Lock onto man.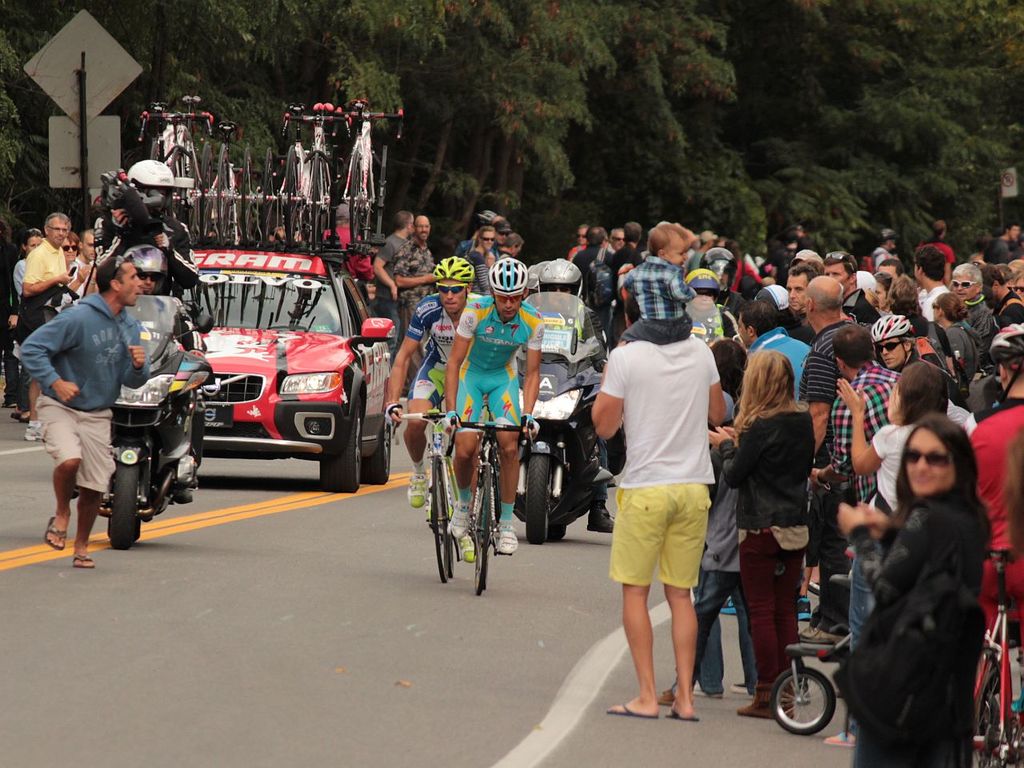
Locked: bbox(370, 209, 418, 325).
